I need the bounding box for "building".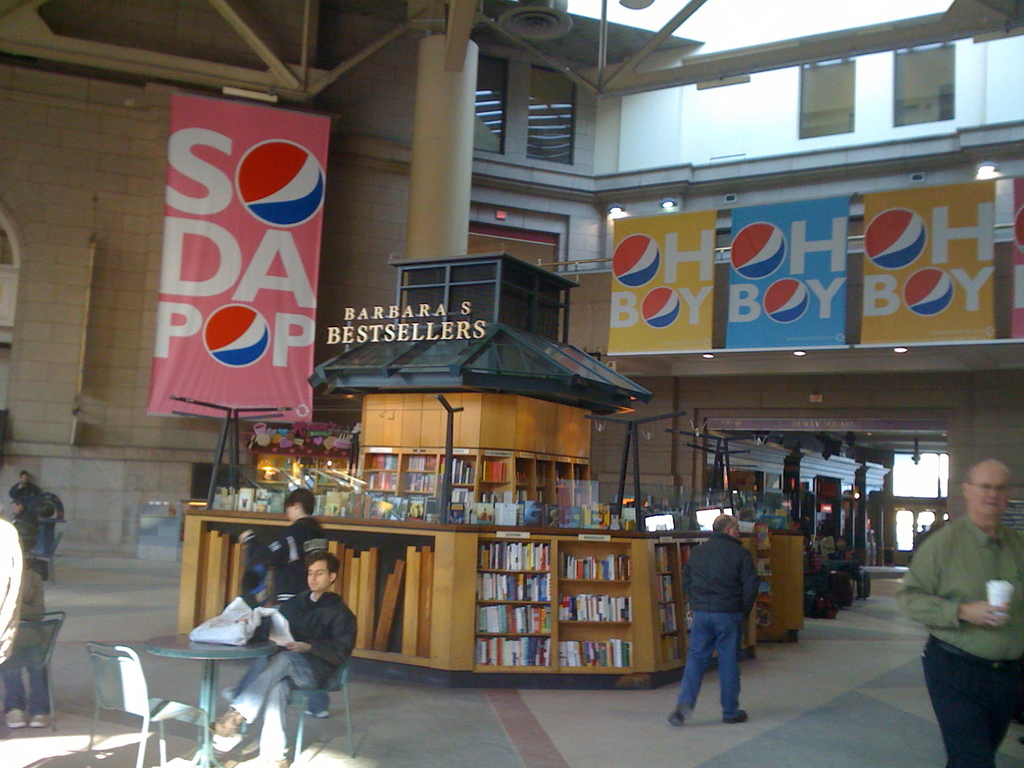
Here it is: 0/0/1023/767.
